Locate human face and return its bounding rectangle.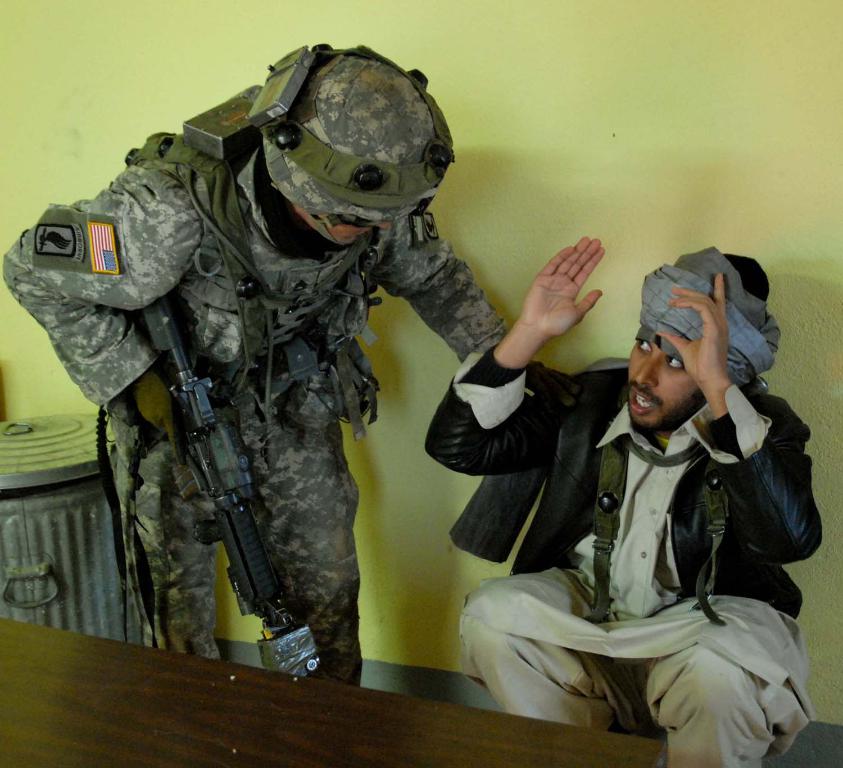
box(627, 342, 703, 430).
